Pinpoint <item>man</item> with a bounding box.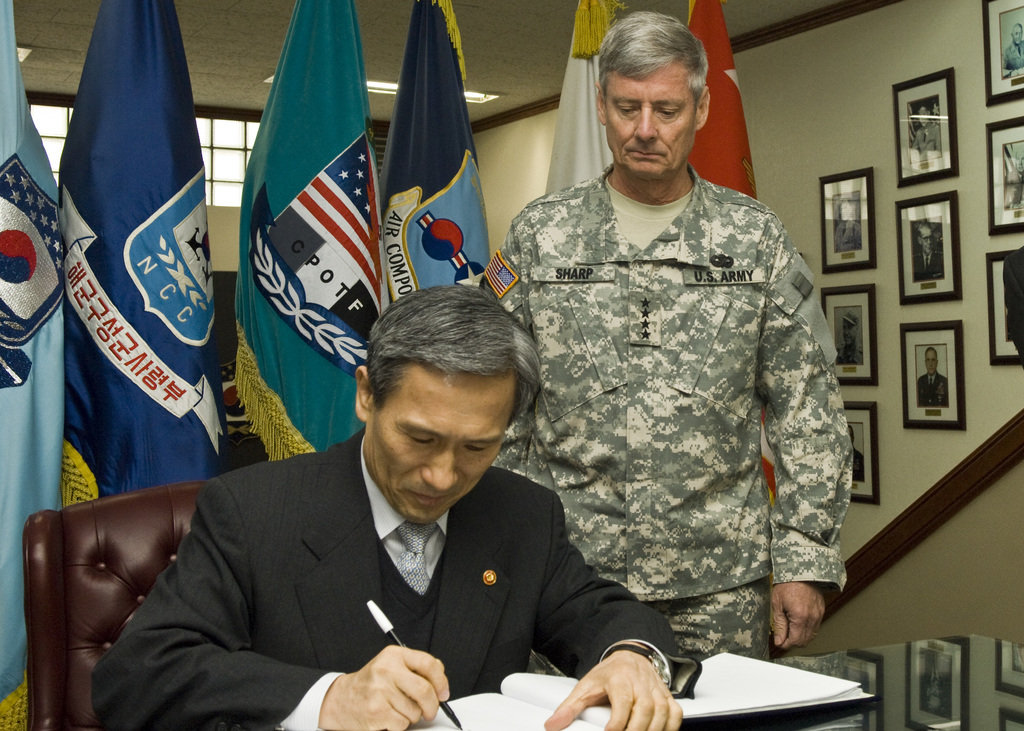
BBox(915, 221, 940, 277).
